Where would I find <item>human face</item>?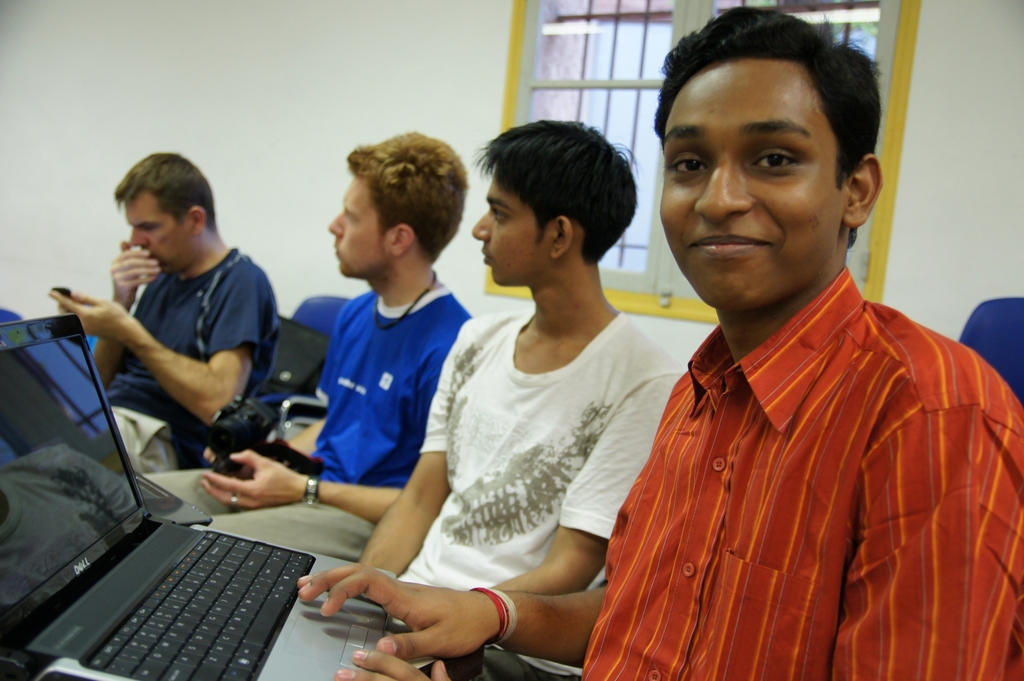
At 324/177/383/278.
